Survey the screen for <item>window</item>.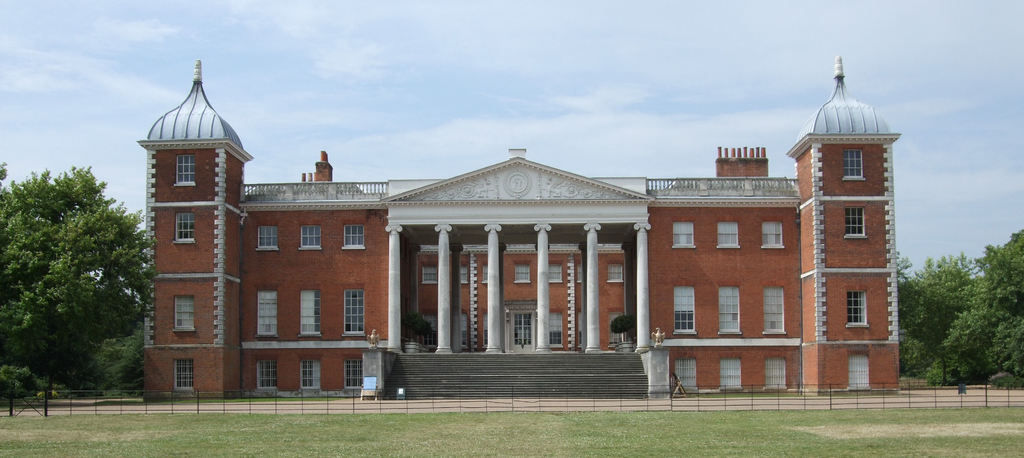
Survey found: detection(839, 149, 863, 178).
